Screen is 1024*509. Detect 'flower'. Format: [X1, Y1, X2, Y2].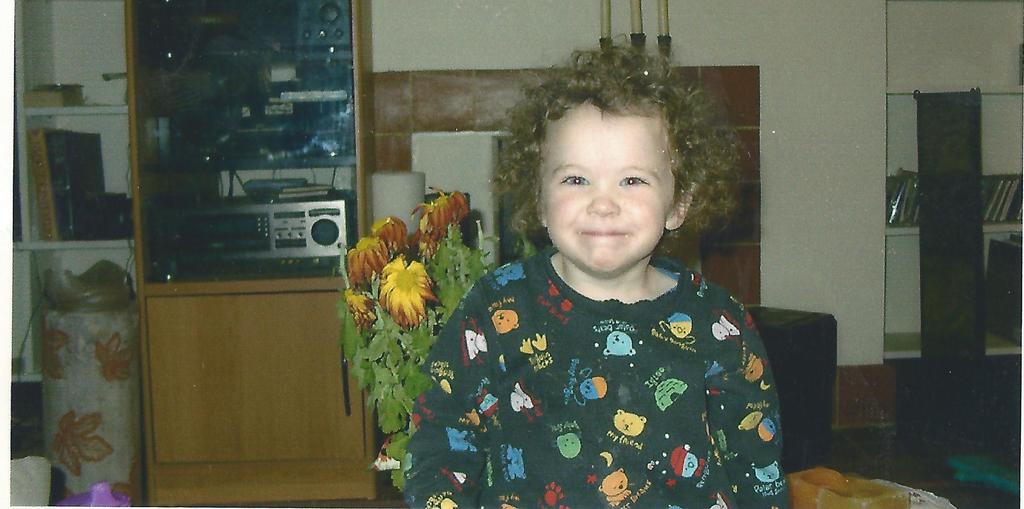
[342, 234, 388, 286].
